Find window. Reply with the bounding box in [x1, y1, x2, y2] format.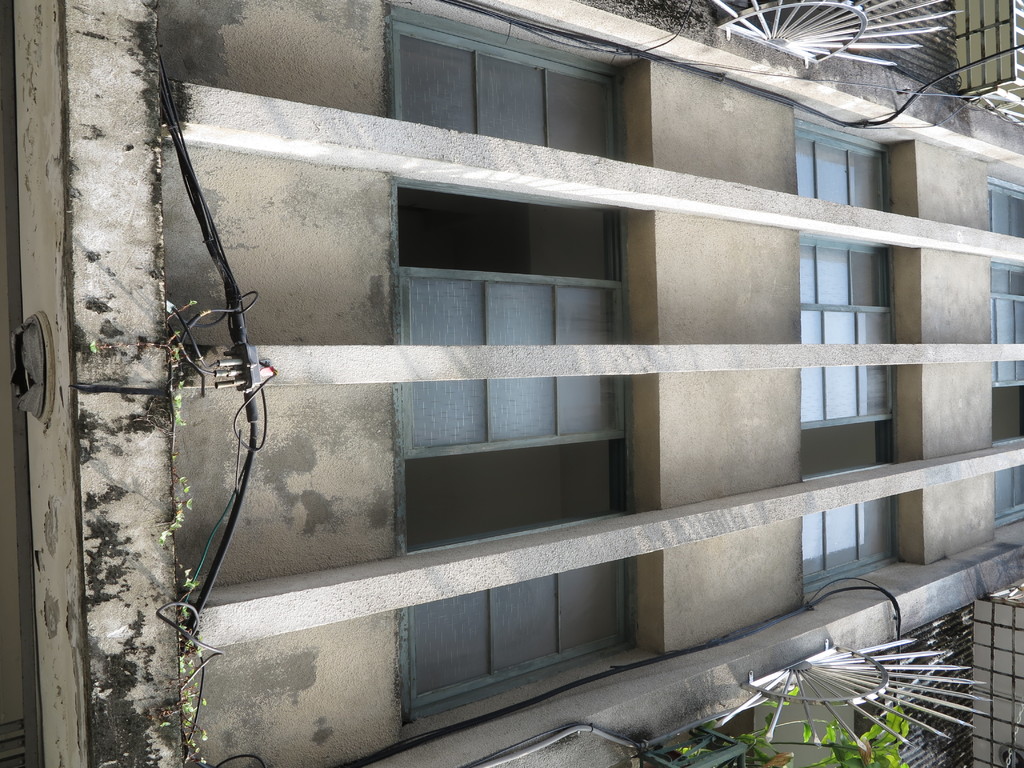
[992, 260, 1023, 344].
